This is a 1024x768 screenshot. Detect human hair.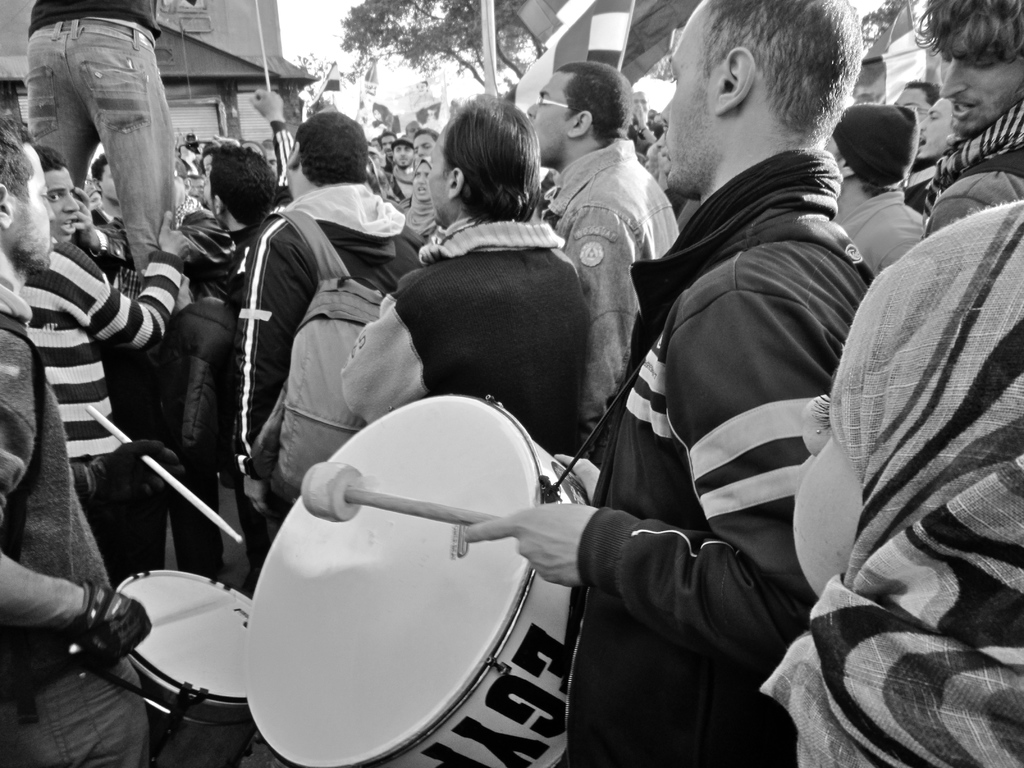
select_region(0, 118, 34, 198).
